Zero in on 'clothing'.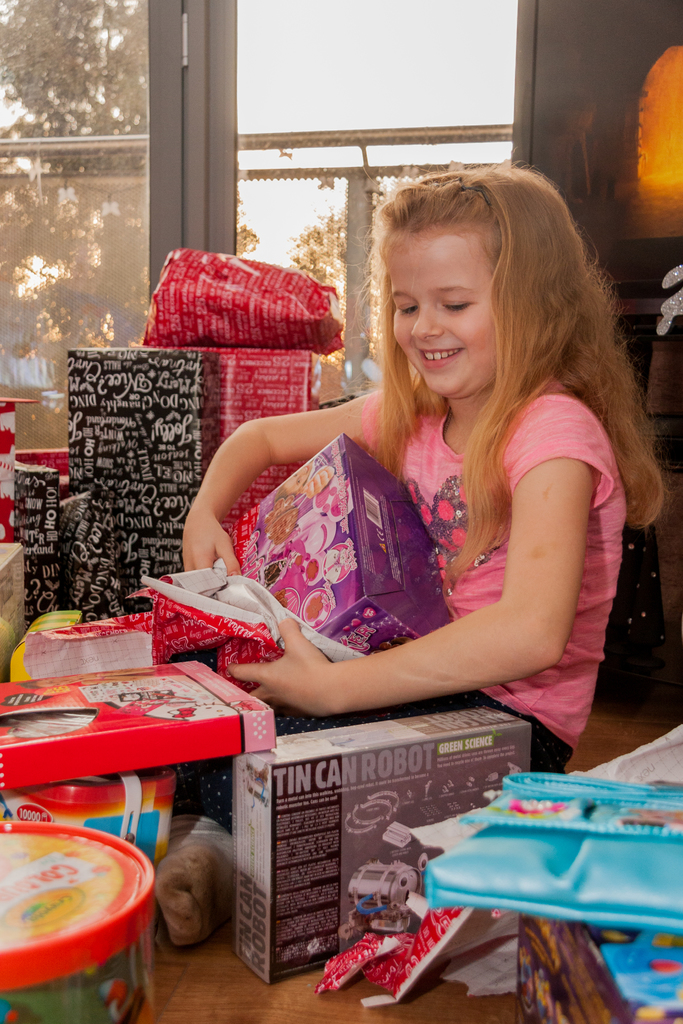
Zeroed in: [197,387,628,810].
